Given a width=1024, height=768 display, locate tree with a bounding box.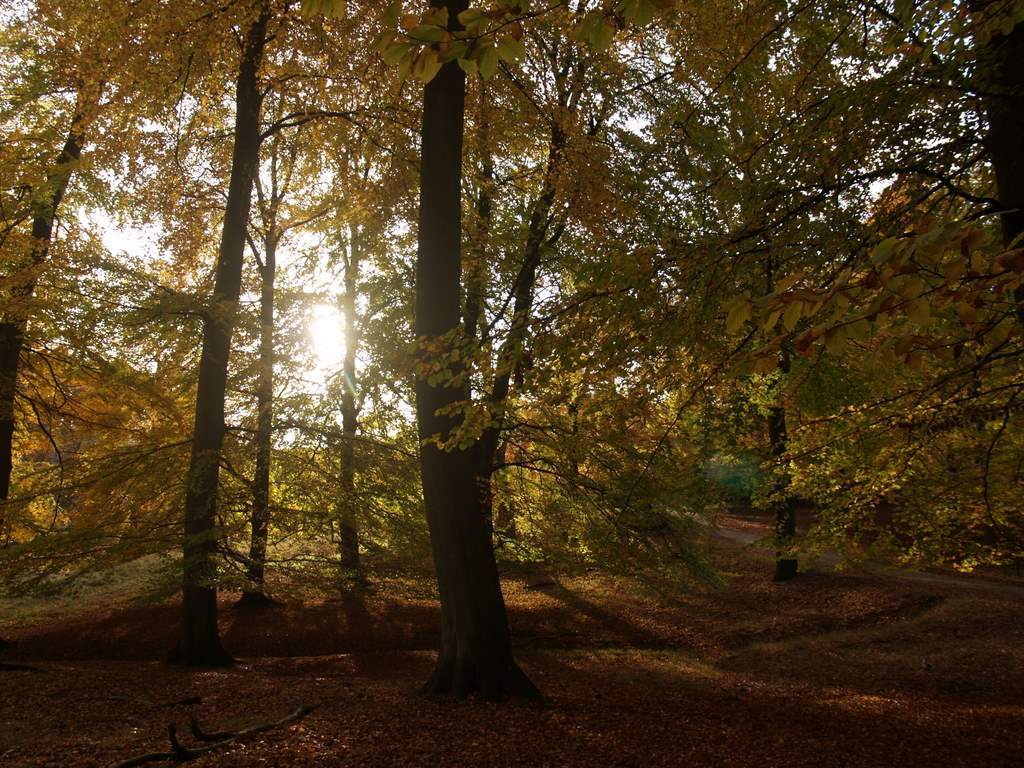
Located: l=0, t=0, r=315, b=671.
